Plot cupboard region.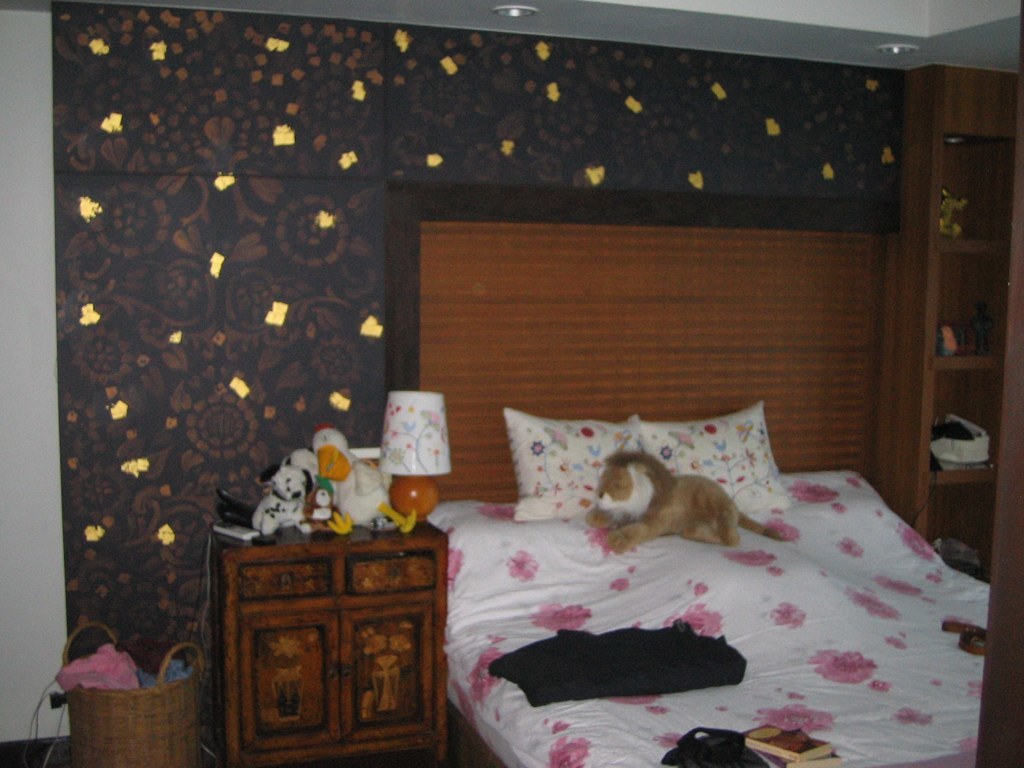
Plotted at (left=898, top=63, right=1023, bottom=587).
